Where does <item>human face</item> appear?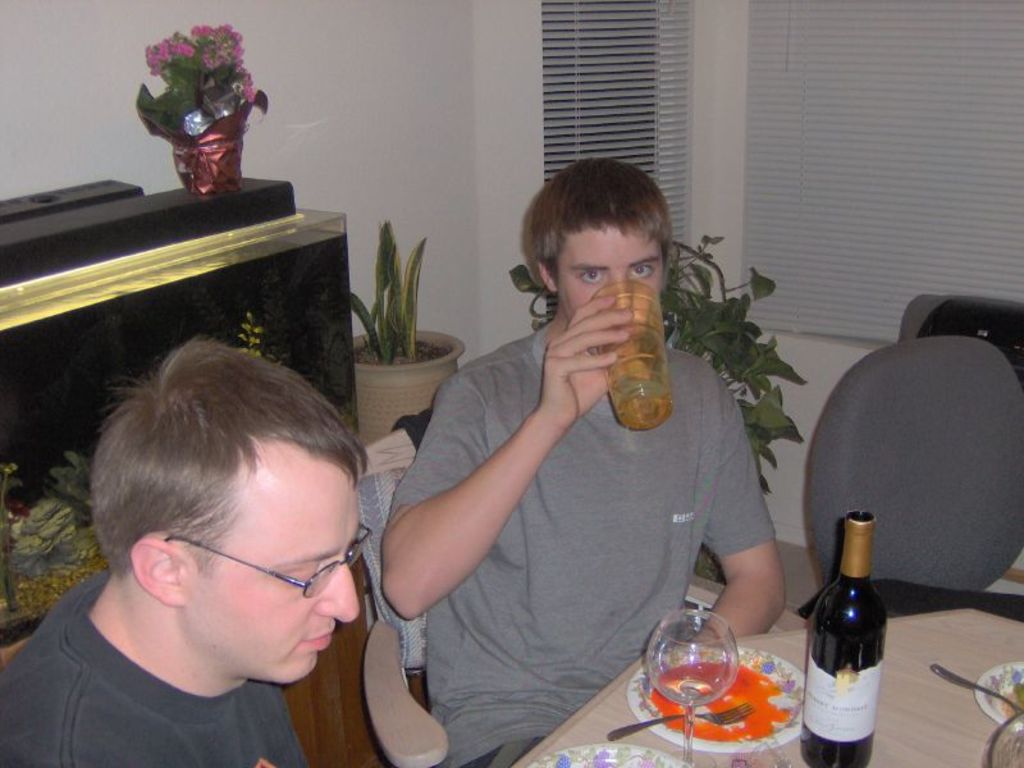
Appears at detection(188, 447, 365, 689).
